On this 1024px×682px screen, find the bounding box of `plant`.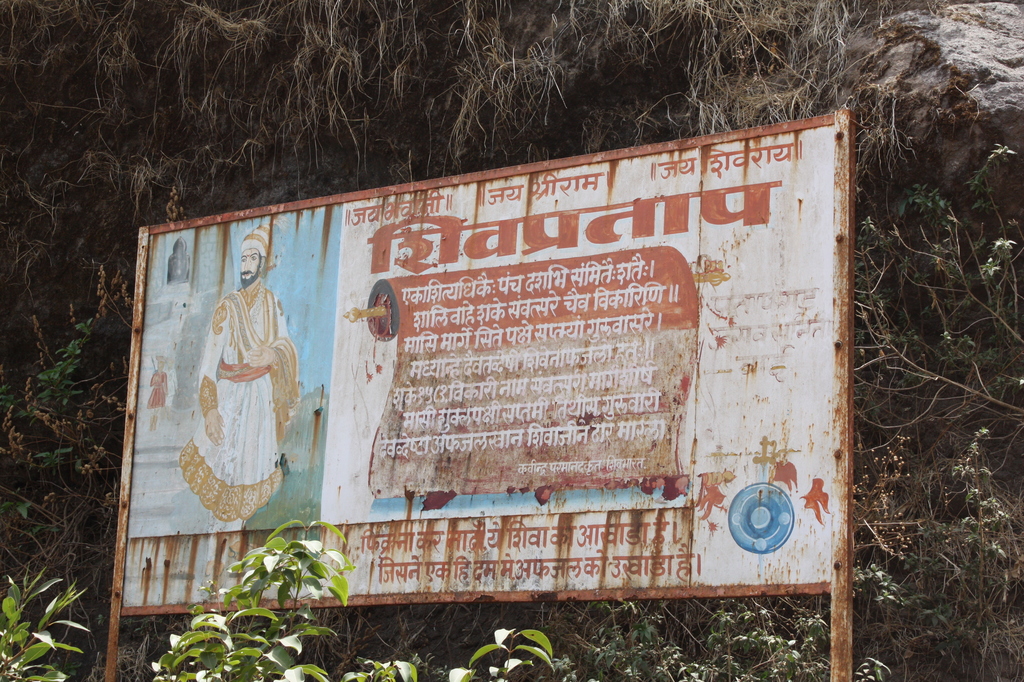
Bounding box: region(0, 564, 104, 681).
